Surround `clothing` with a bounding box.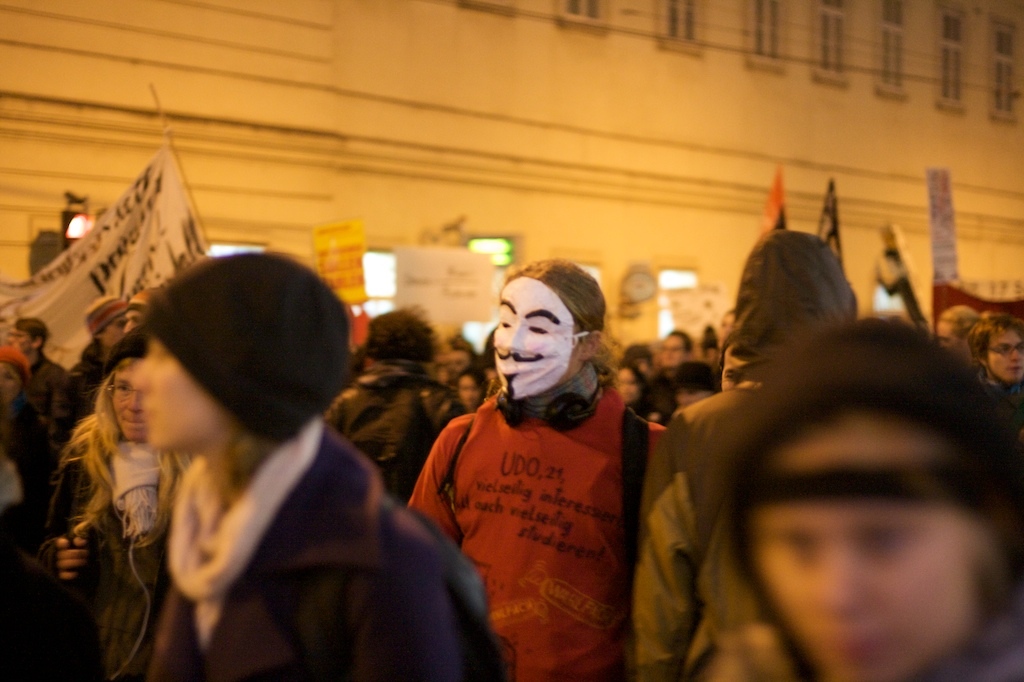
locate(17, 352, 74, 435).
